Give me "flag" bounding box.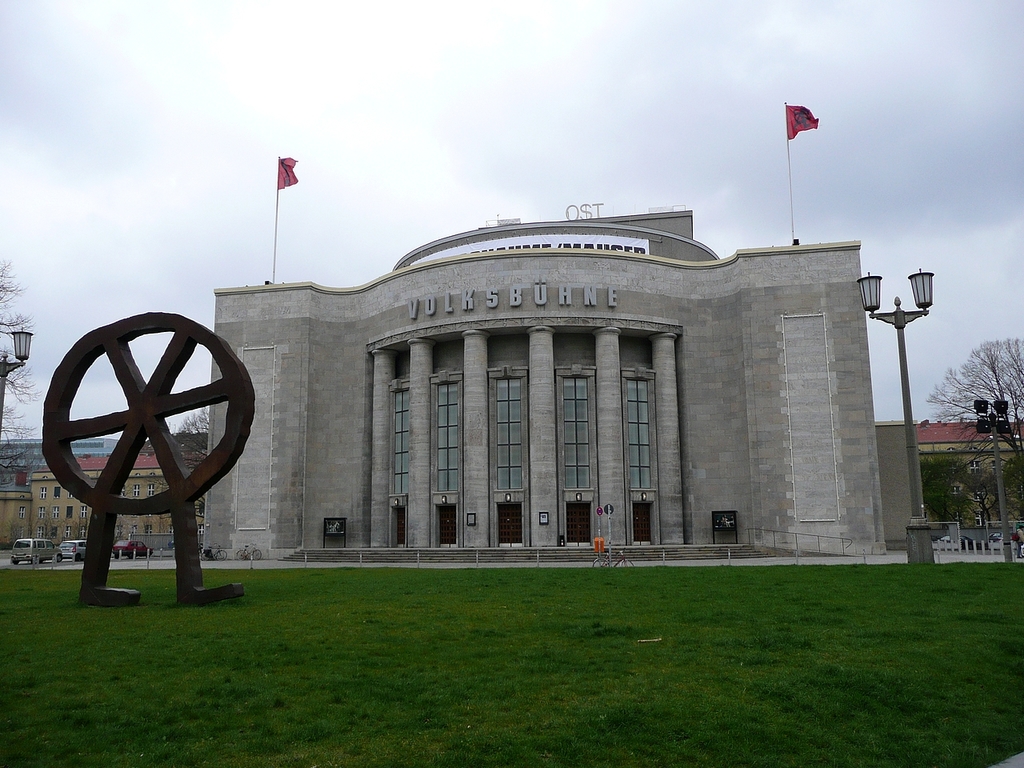
275 155 298 196.
